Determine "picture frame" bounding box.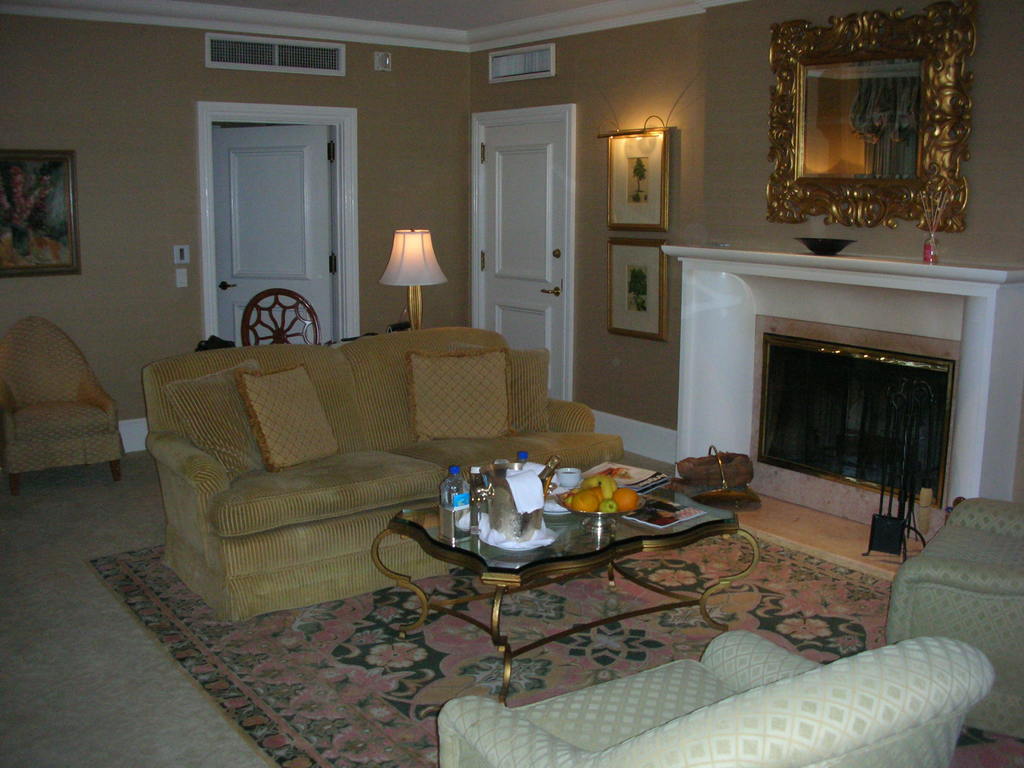
Determined: l=605, t=129, r=671, b=234.
